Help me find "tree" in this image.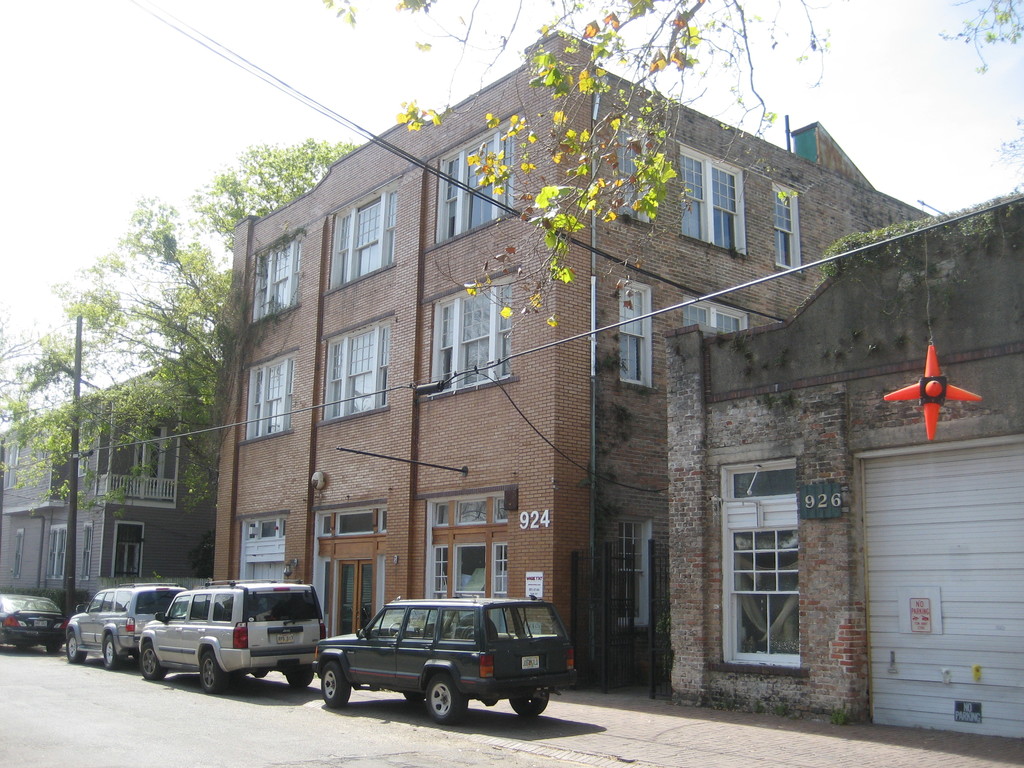
Found it: select_region(198, 127, 380, 245).
